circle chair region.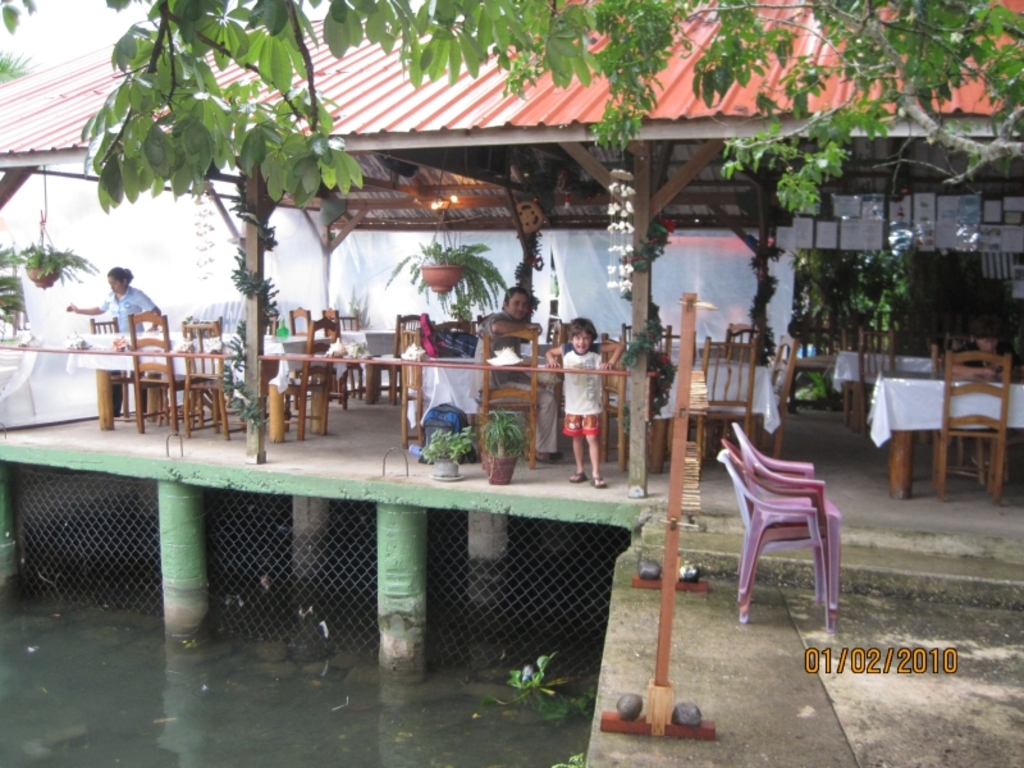
Region: box=[703, 333, 751, 466].
